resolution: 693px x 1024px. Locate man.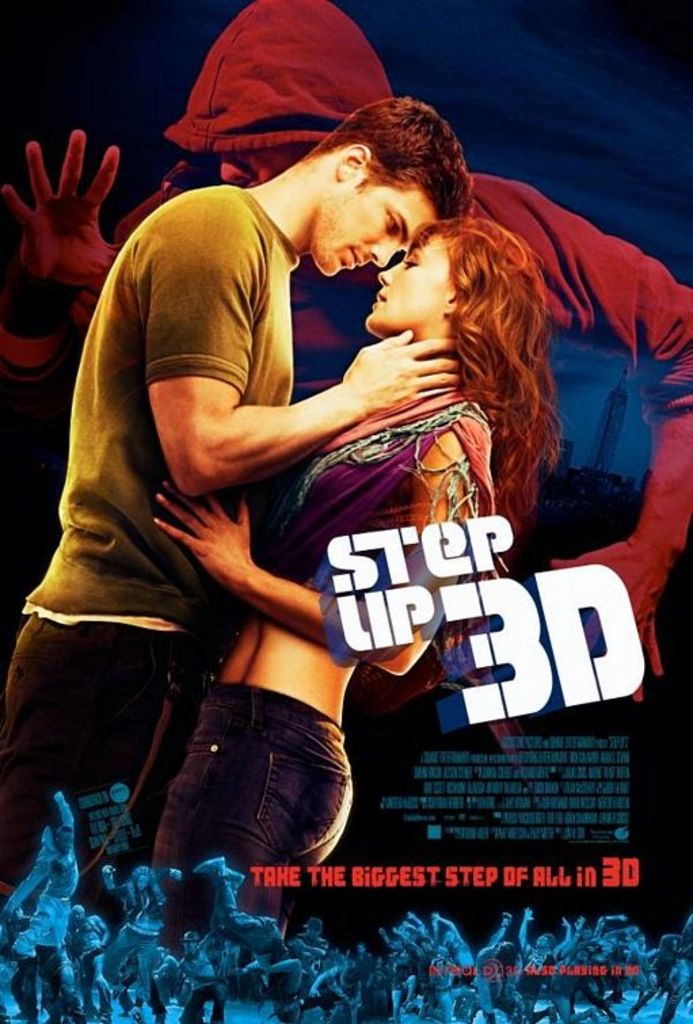
1 91 481 891.
